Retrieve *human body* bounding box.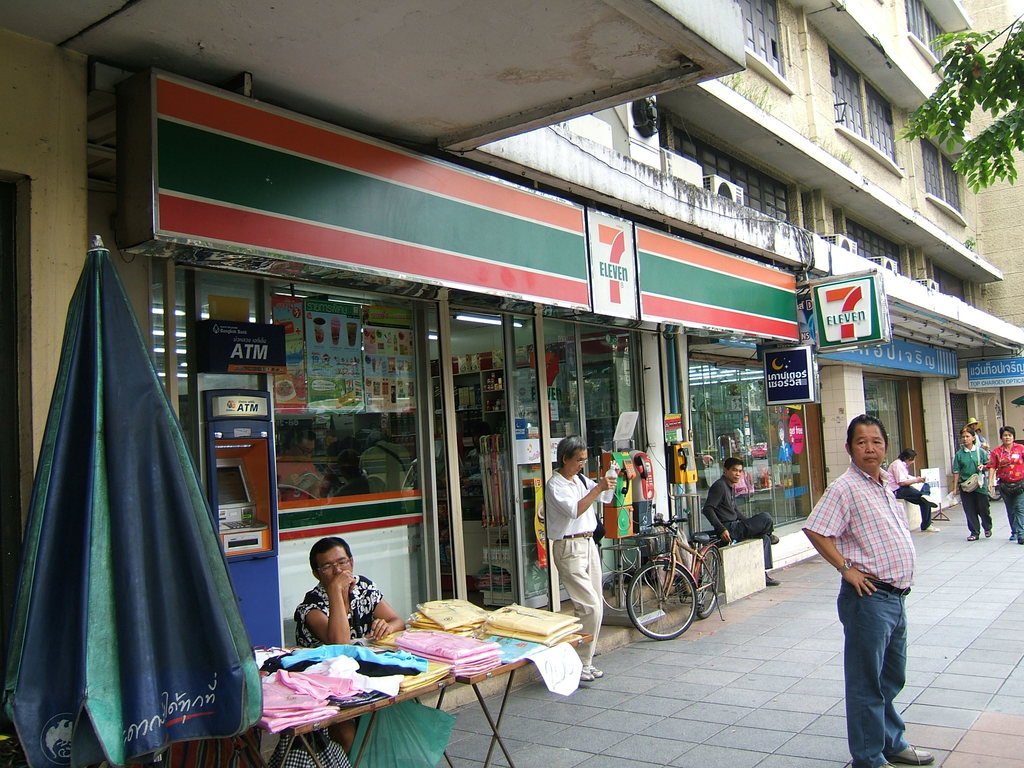
Bounding box: (left=952, top=426, right=991, bottom=544).
